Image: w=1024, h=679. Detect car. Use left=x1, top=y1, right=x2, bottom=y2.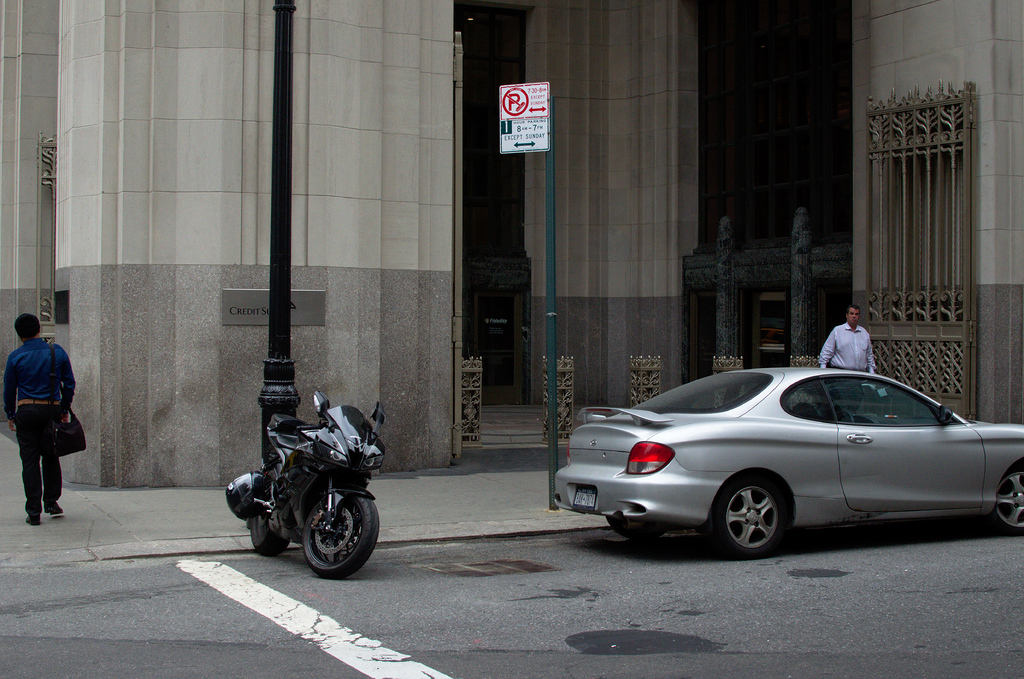
left=544, top=361, right=1023, bottom=559.
